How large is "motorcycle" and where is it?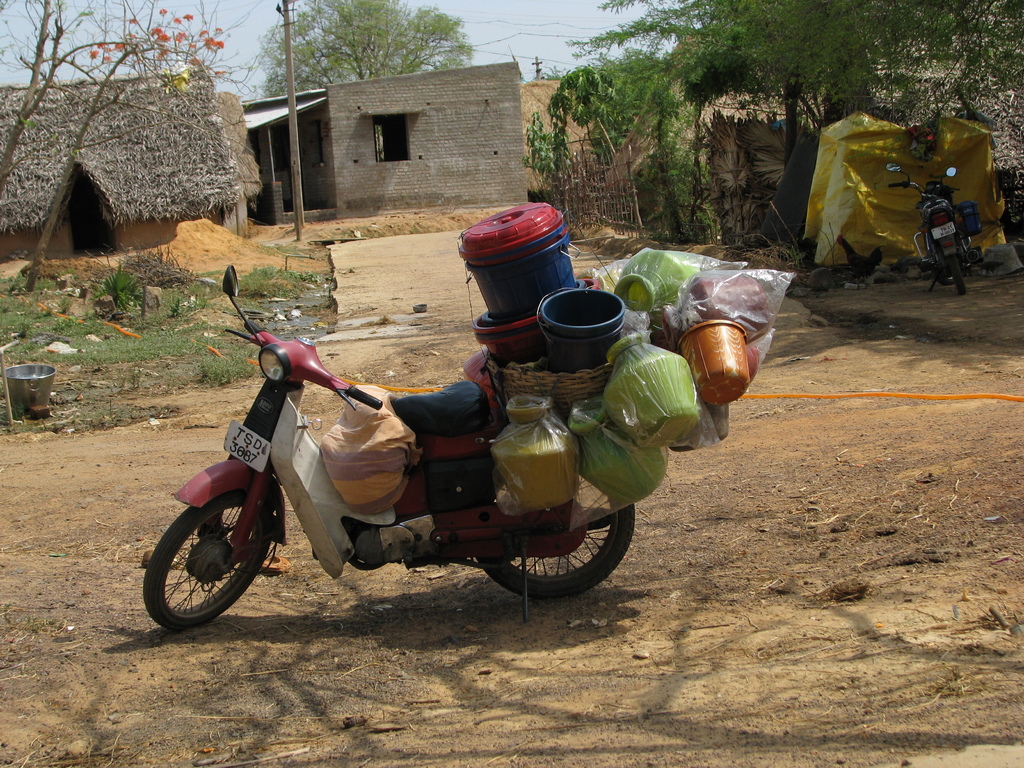
Bounding box: (145,308,738,655).
